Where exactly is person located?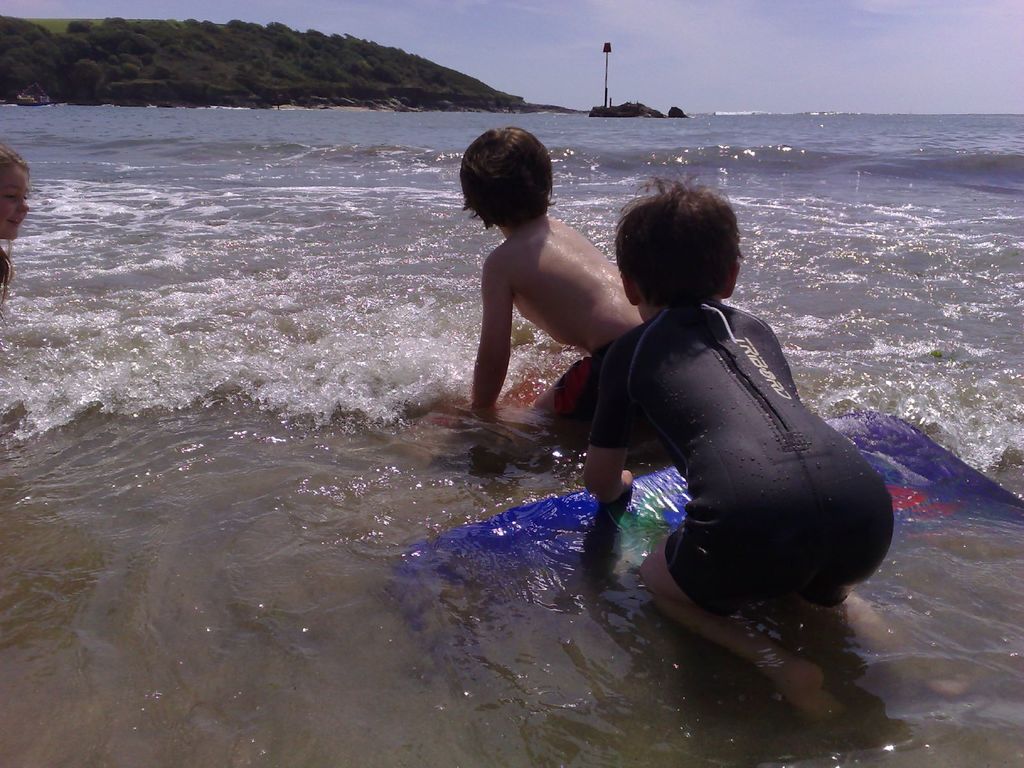
Its bounding box is left=477, top=164, right=973, bottom=756.
